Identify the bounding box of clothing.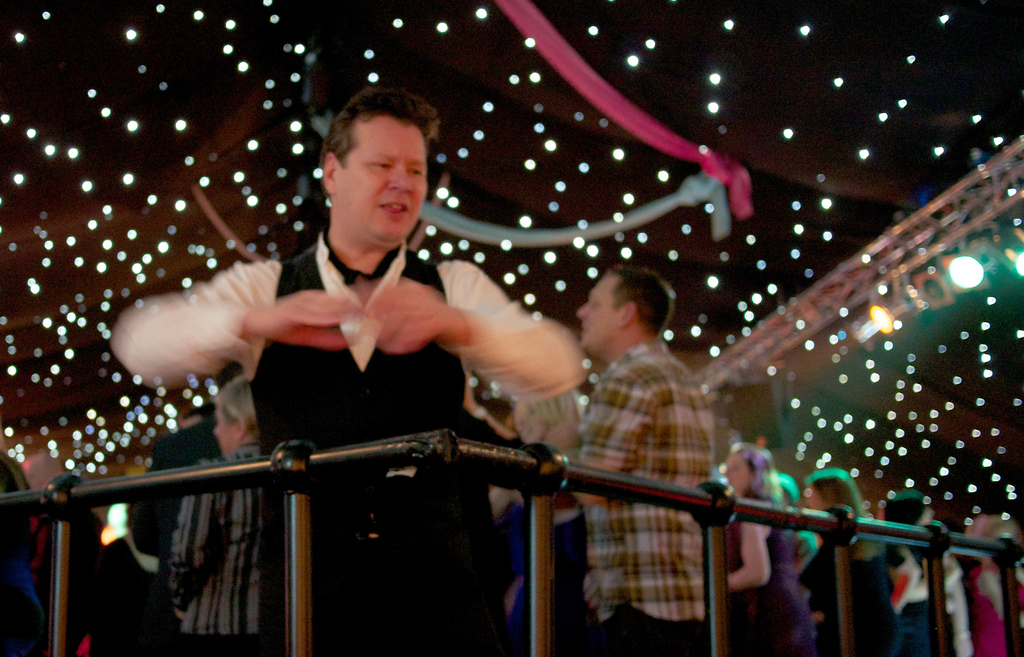
x1=575, y1=340, x2=714, y2=656.
